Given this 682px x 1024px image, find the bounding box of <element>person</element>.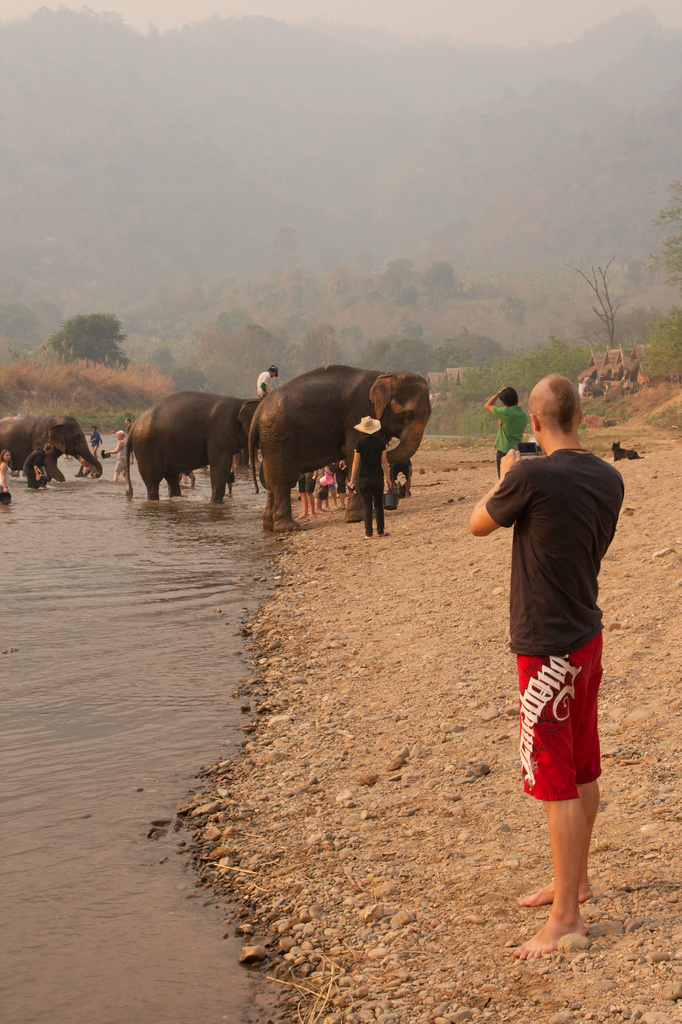
(x1=120, y1=412, x2=129, y2=428).
